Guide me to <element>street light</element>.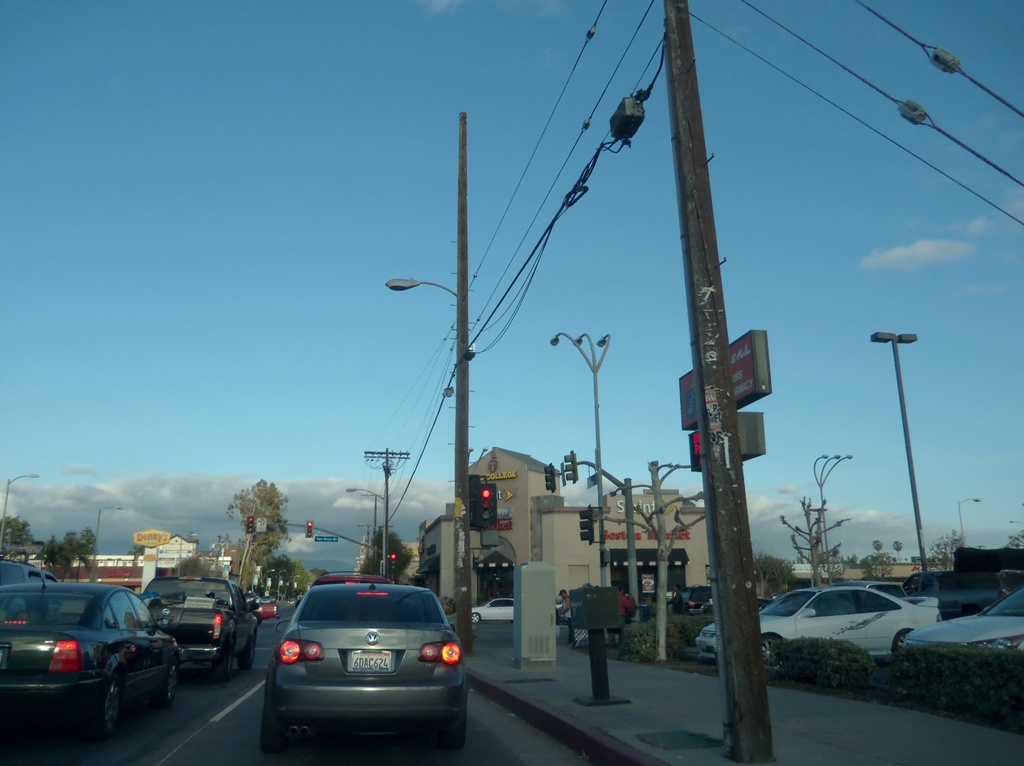
Guidance: (292, 572, 299, 589).
